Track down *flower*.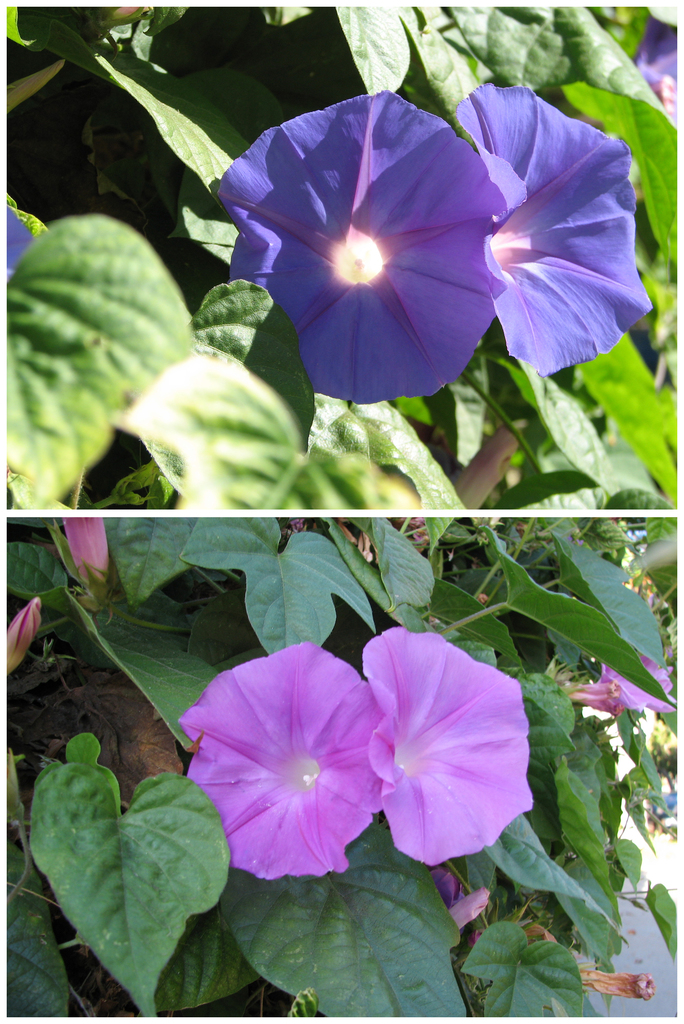
Tracked to box(598, 650, 677, 713).
